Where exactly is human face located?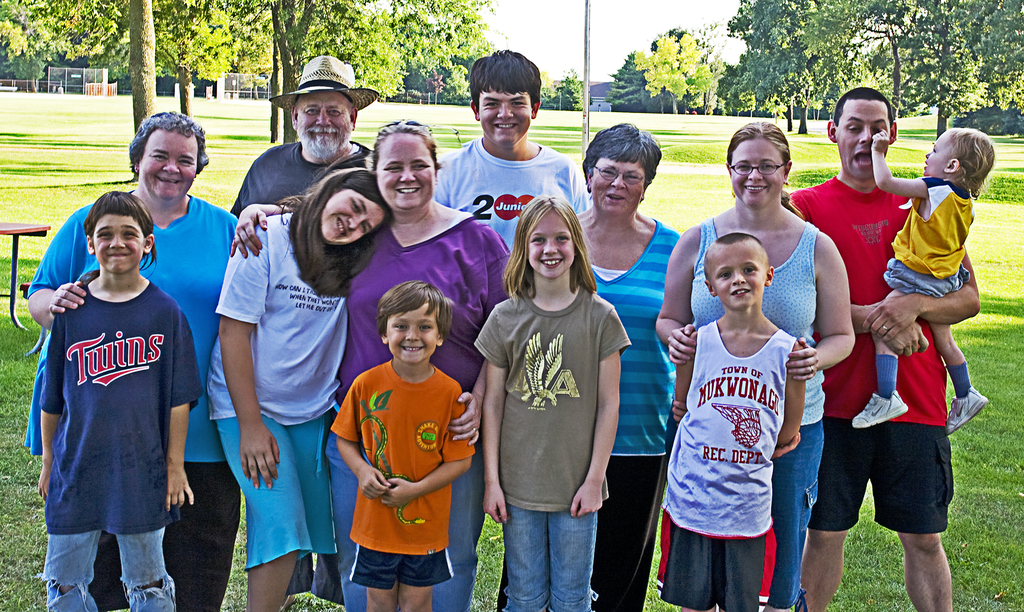
Its bounding box is (710, 247, 764, 310).
